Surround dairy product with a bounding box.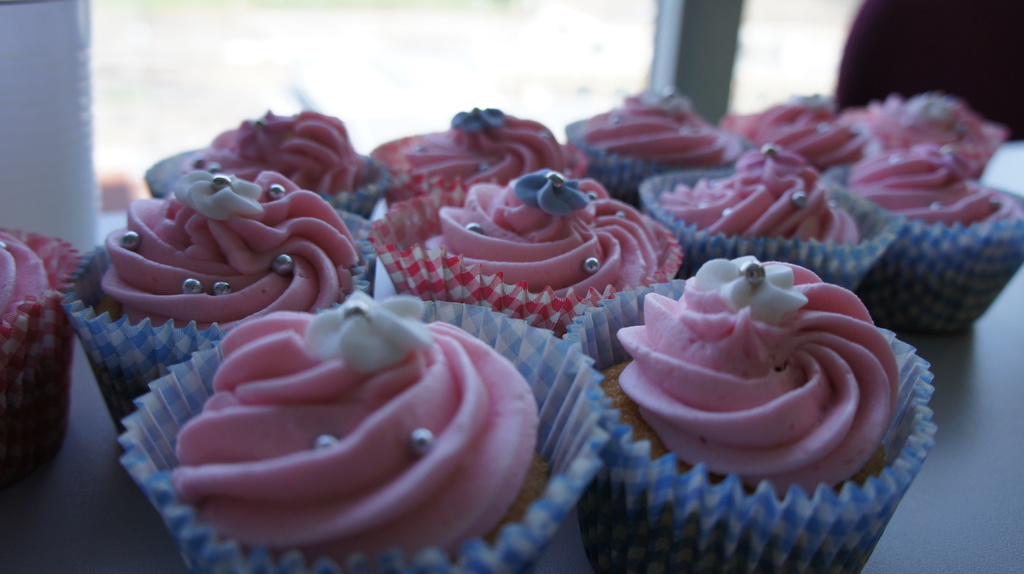
bbox=(164, 292, 568, 573).
